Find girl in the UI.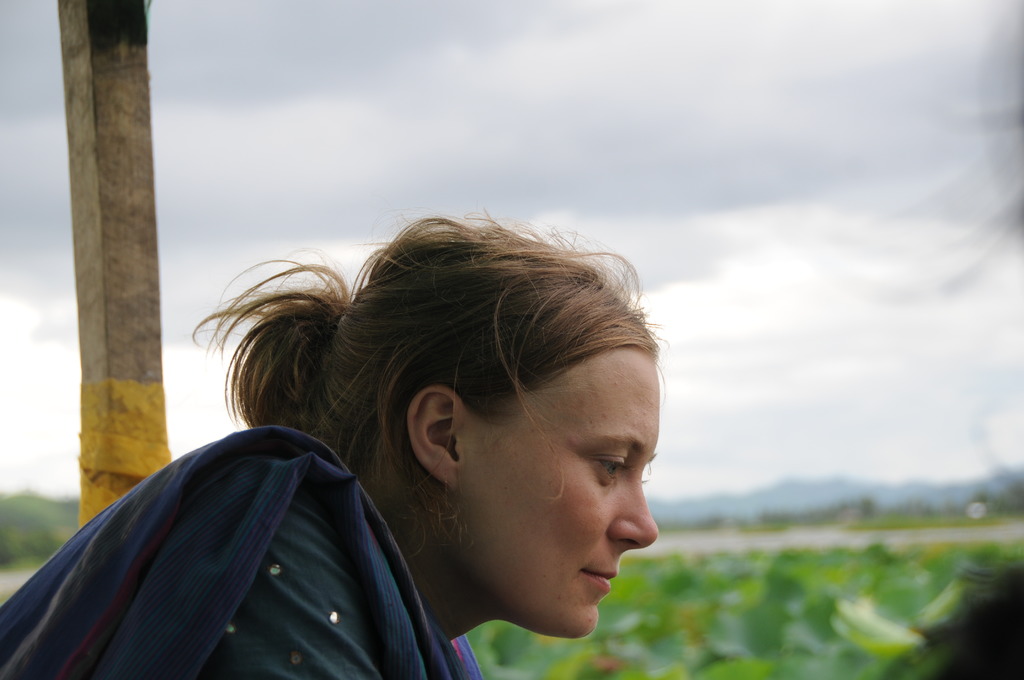
UI element at (left=0, top=200, right=670, bottom=679).
